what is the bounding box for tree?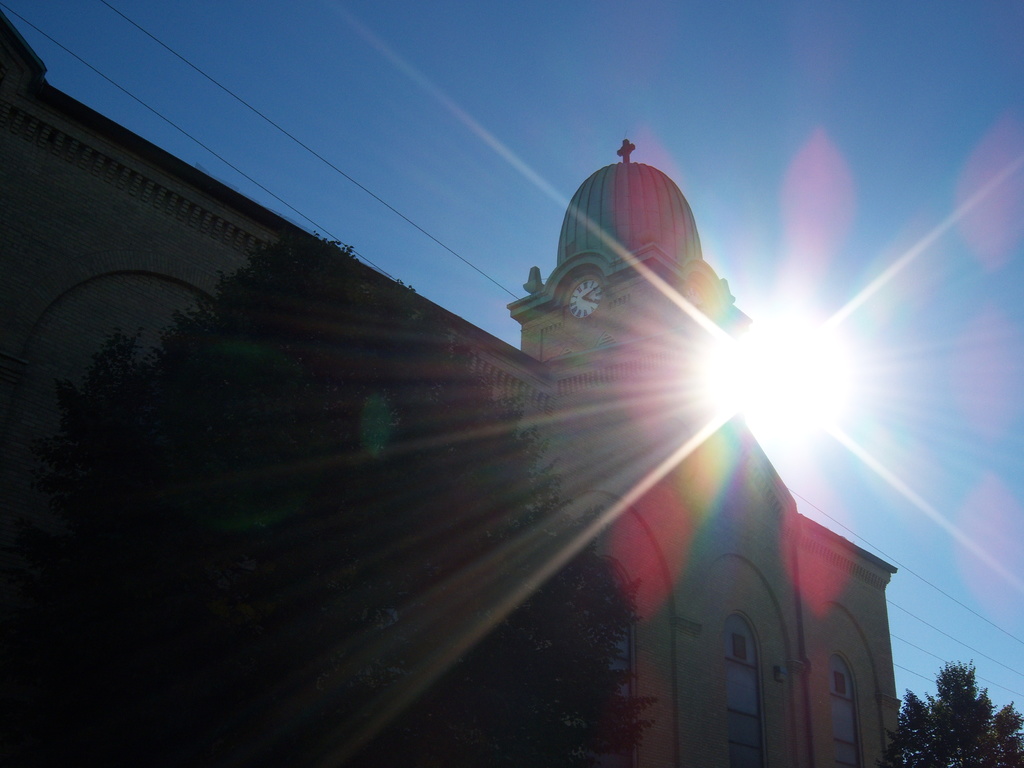
{"left": 890, "top": 650, "right": 1023, "bottom": 767}.
